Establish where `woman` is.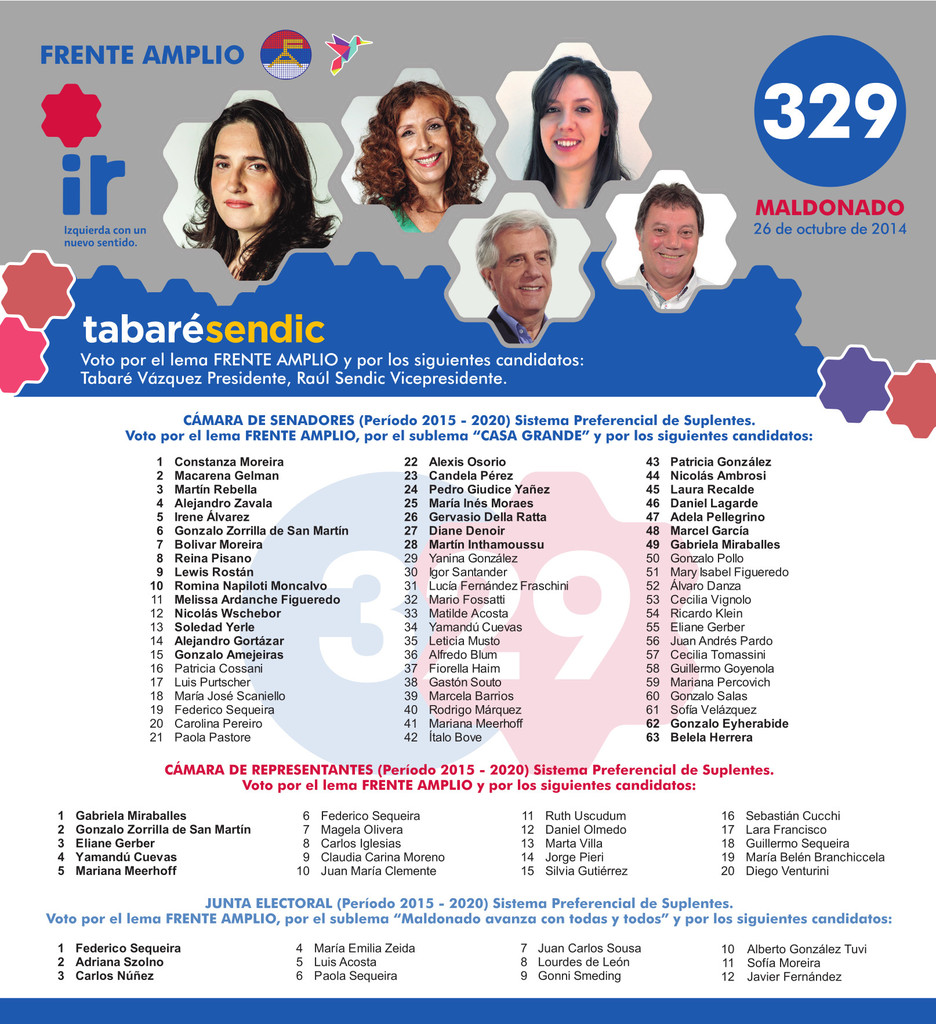
Established at 527/55/628/205.
